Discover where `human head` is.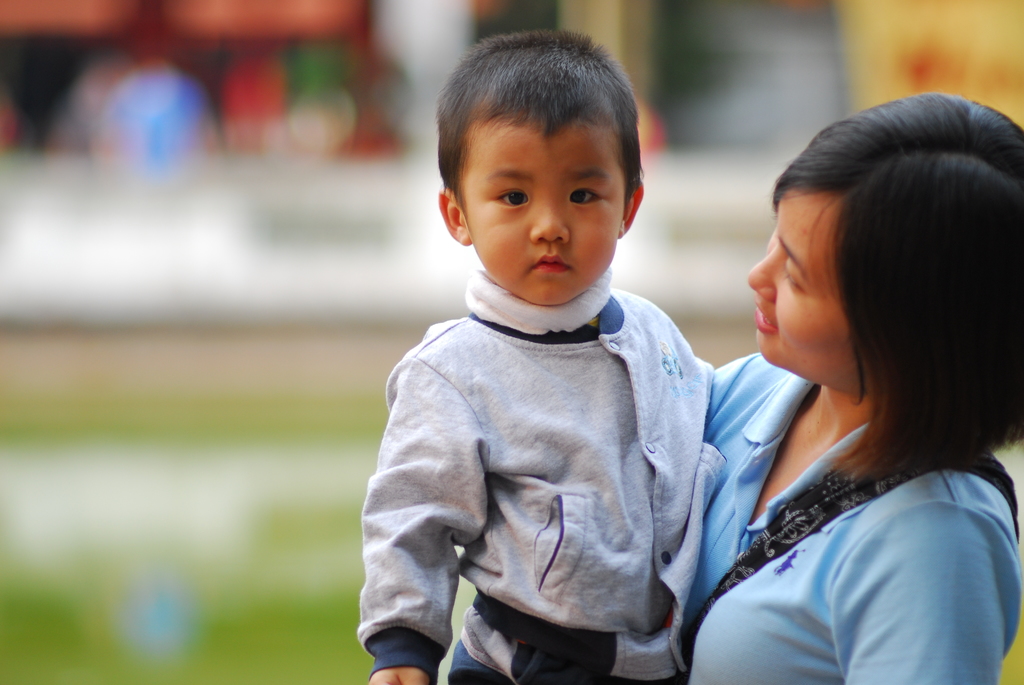
Discovered at left=439, top=27, right=642, bottom=303.
